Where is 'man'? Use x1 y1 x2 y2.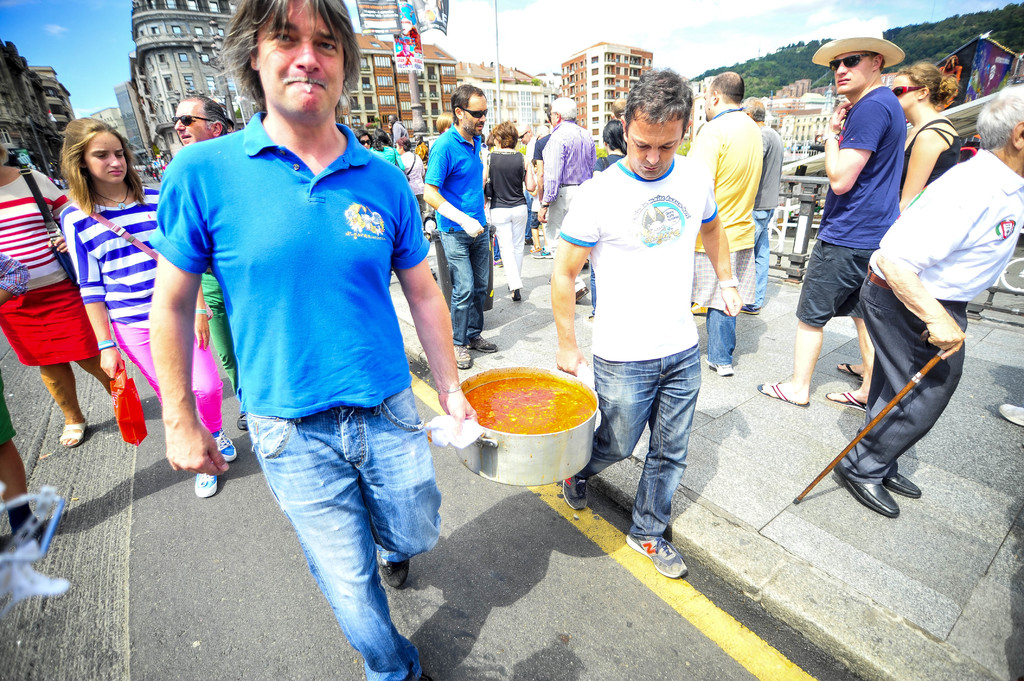
524 124 535 244.
